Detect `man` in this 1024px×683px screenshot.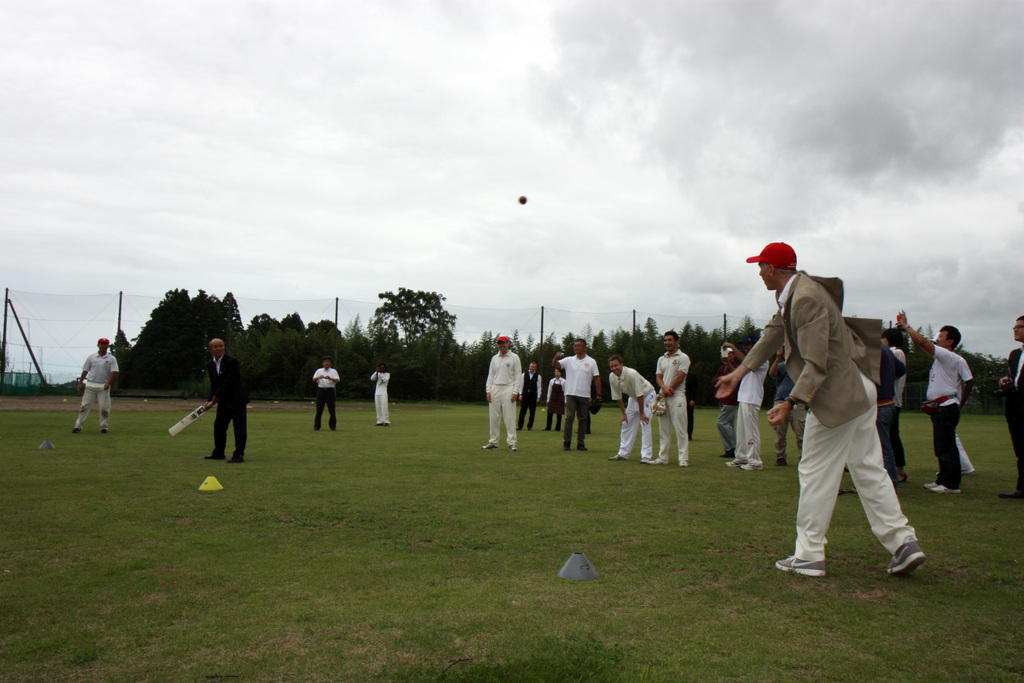
Detection: bbox=[556, 338, 604, 455].
